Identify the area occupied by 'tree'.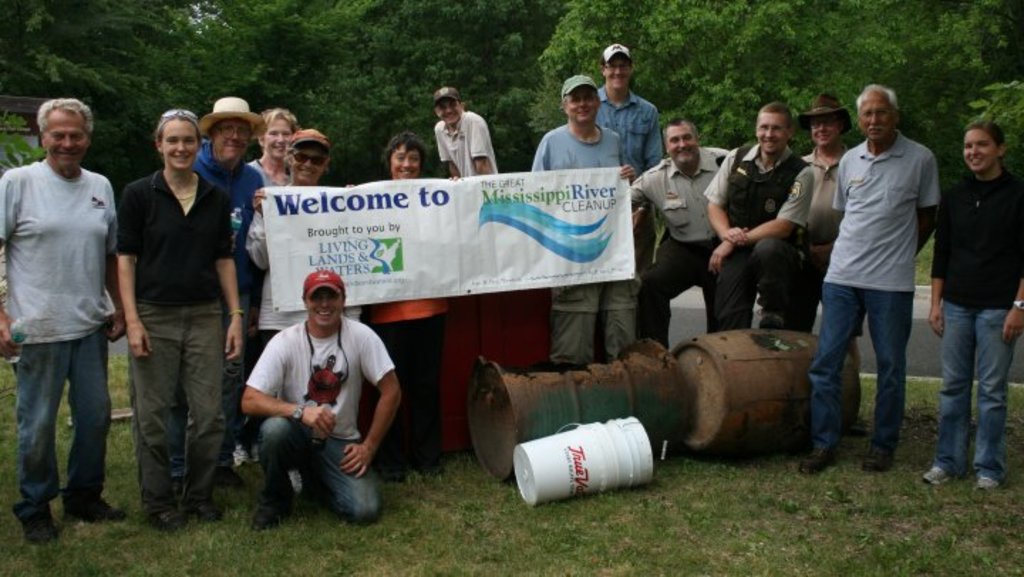
Area: x1=11 y1=0 x2=222 y2=156.
